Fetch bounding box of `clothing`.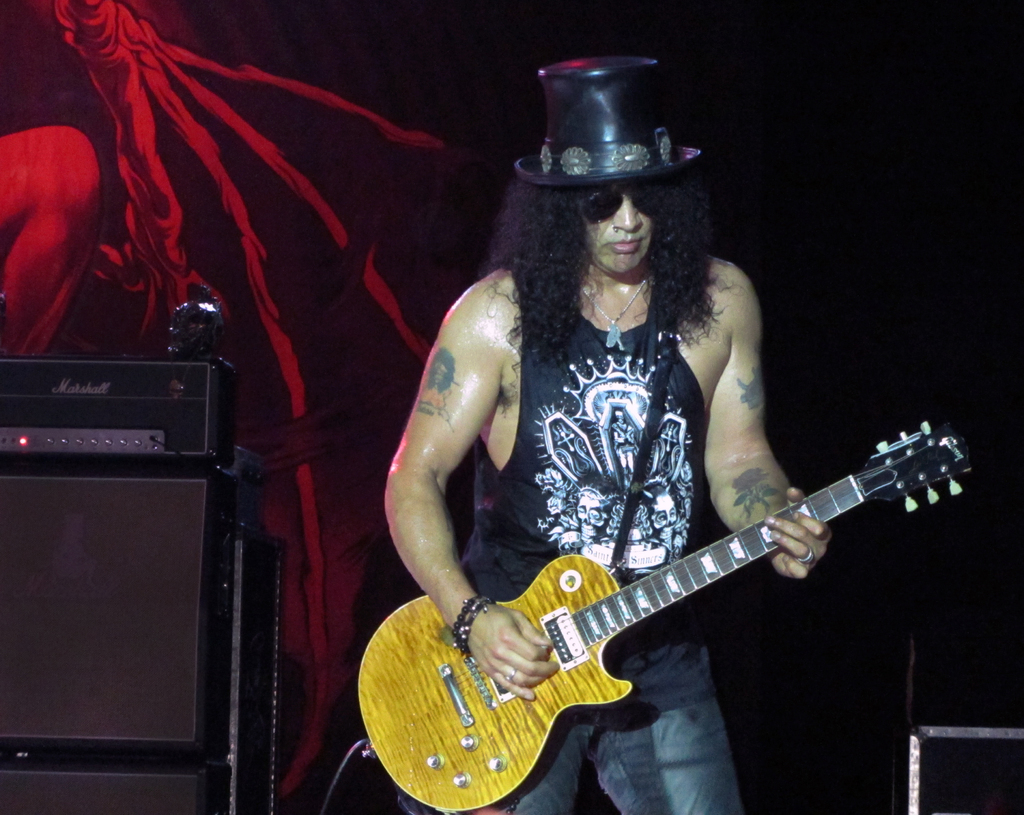
Bbox: [463,260,742,814].
